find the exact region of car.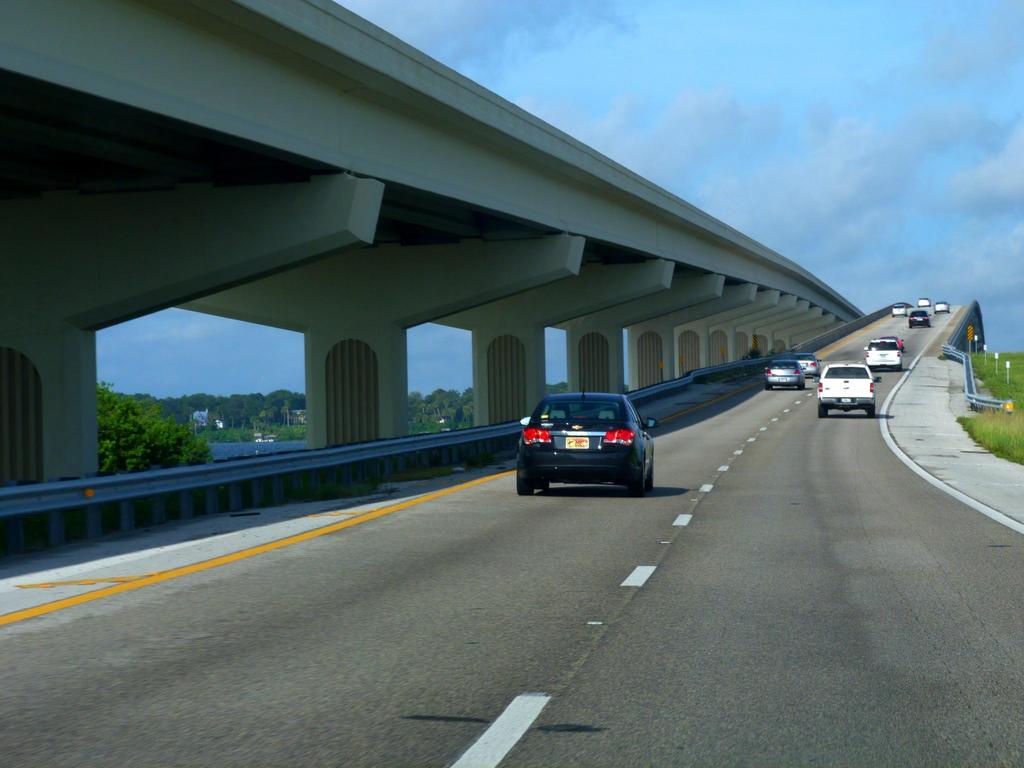
Exact region: <bbox>765, 359, 802, 390</bbox>.
